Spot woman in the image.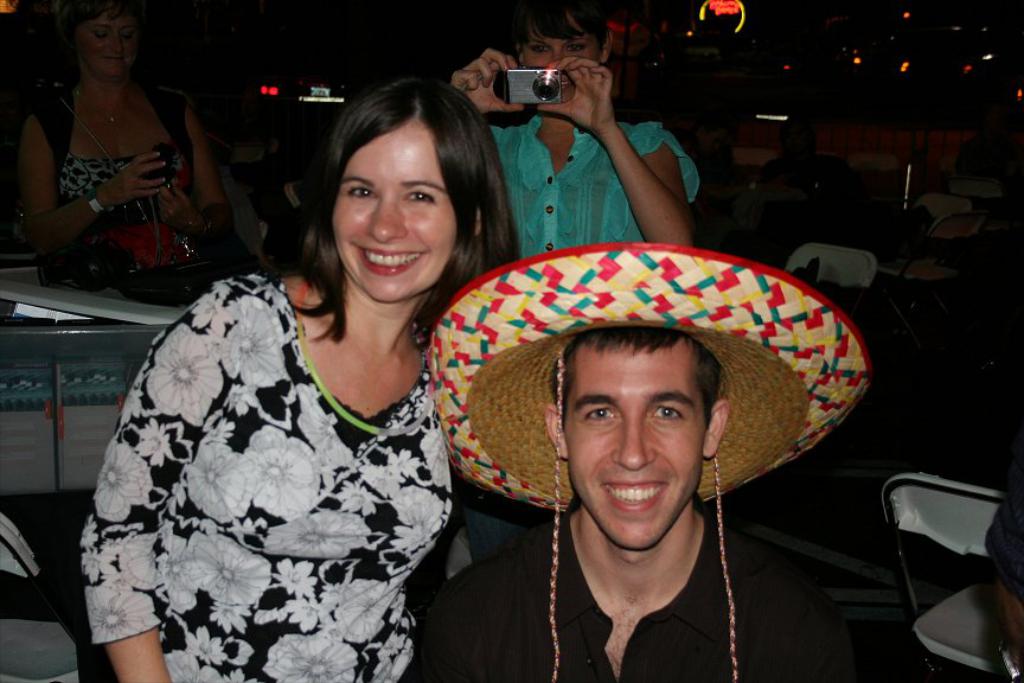
woman found at select_region(446, 0, 704, 268).
